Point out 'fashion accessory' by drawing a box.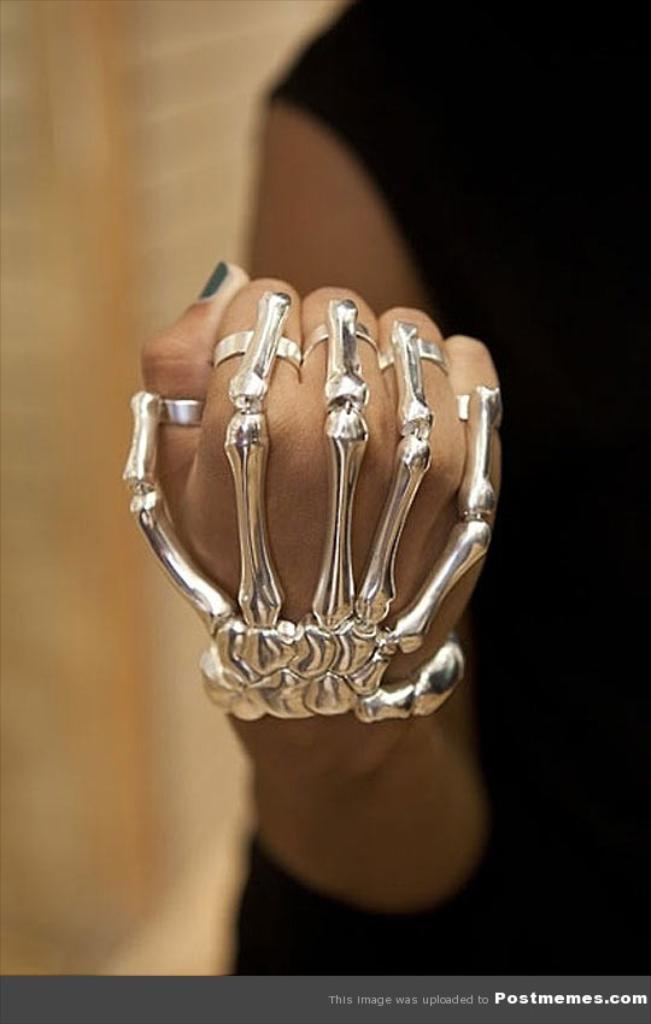
122/290/500/722.
